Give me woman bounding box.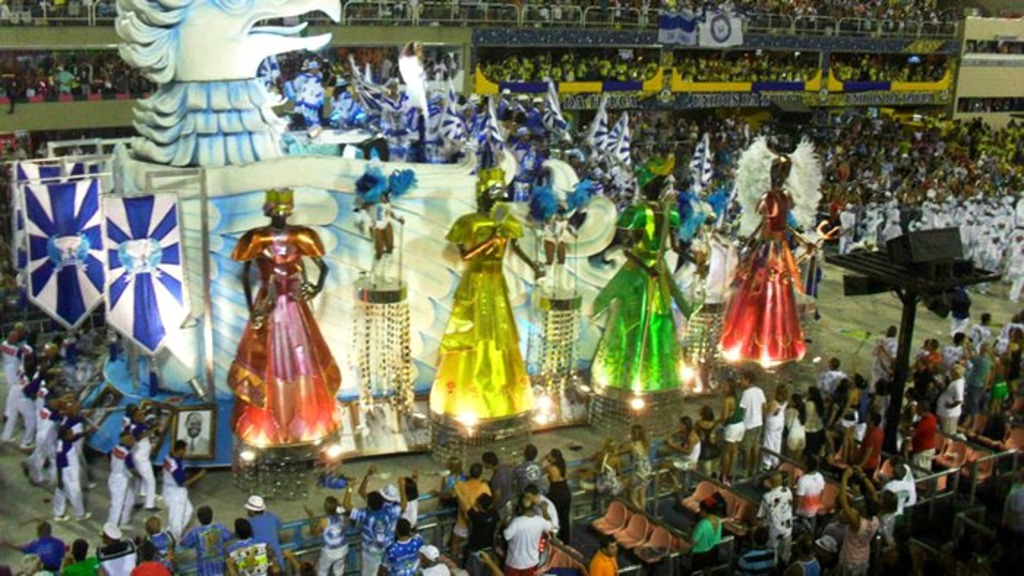
[724, 170, 819, 367].
